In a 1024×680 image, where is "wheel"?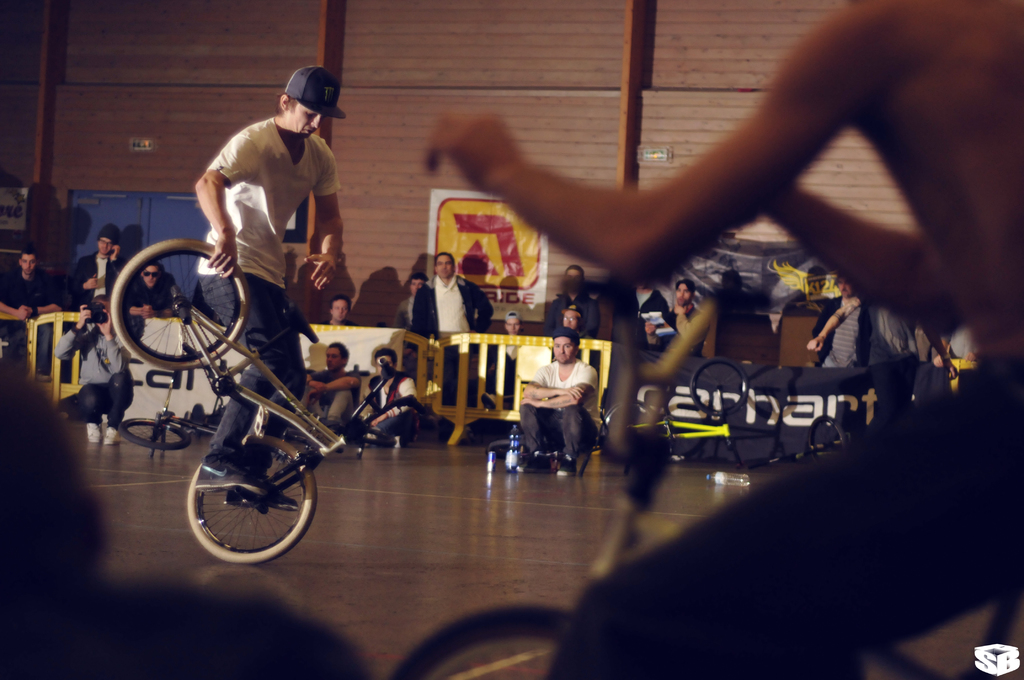
pyautogui.locateOnScreen(330, 425, 397, 446).
